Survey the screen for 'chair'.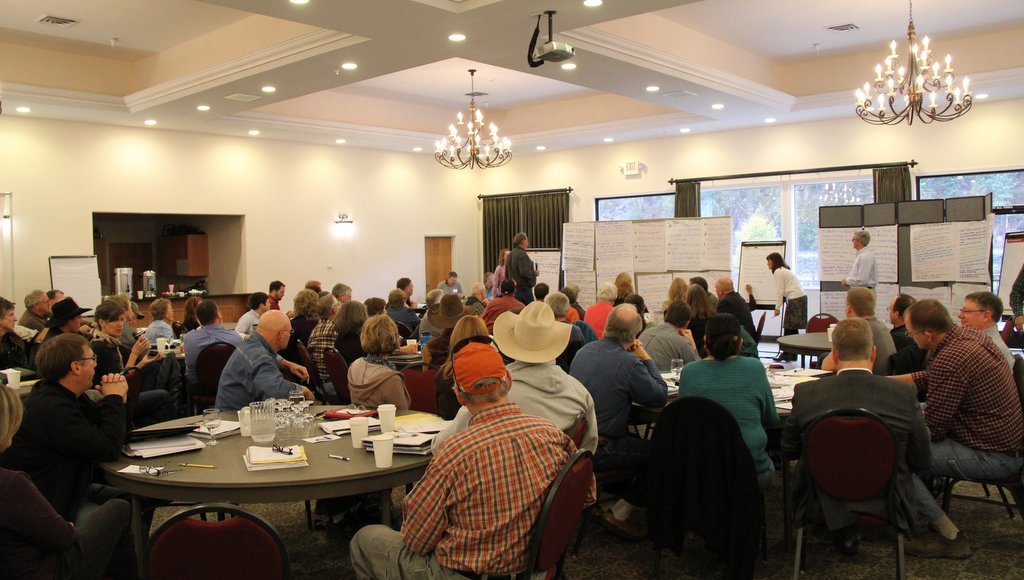
Survey found: detection(792, 405, 909, 579).
